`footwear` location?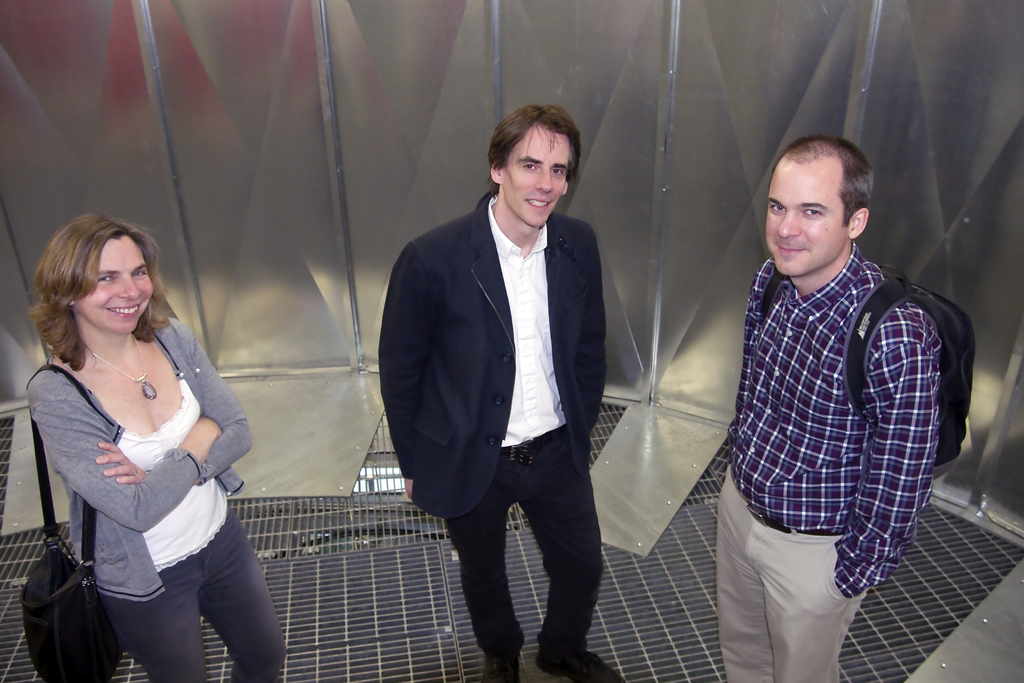
(477, 642, 525, 678)
